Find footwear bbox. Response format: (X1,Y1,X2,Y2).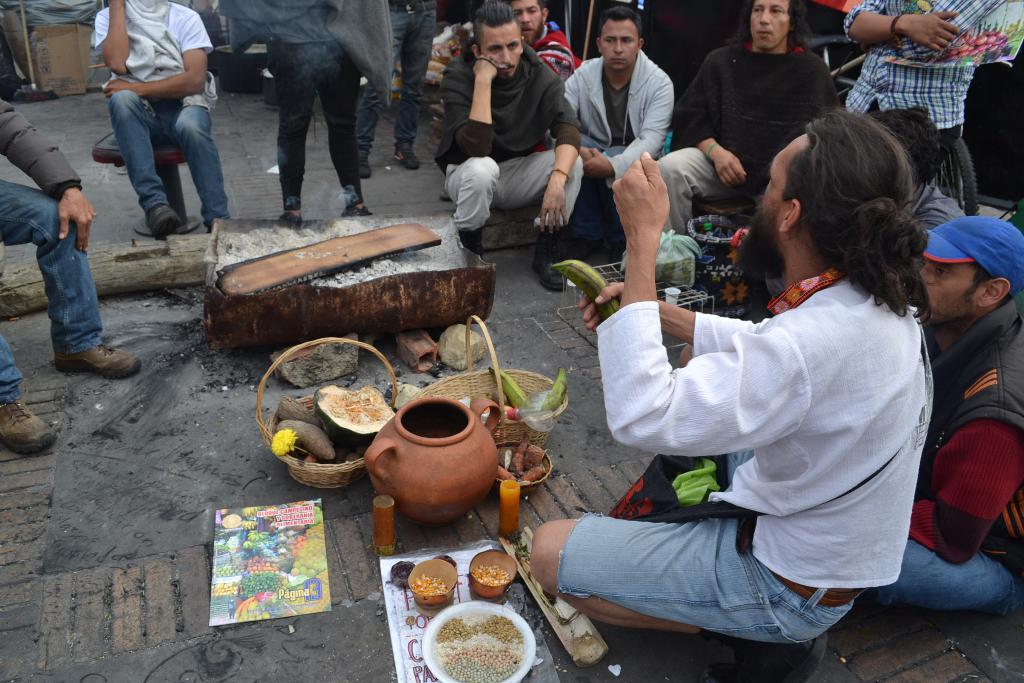
(276,213,302,224).
